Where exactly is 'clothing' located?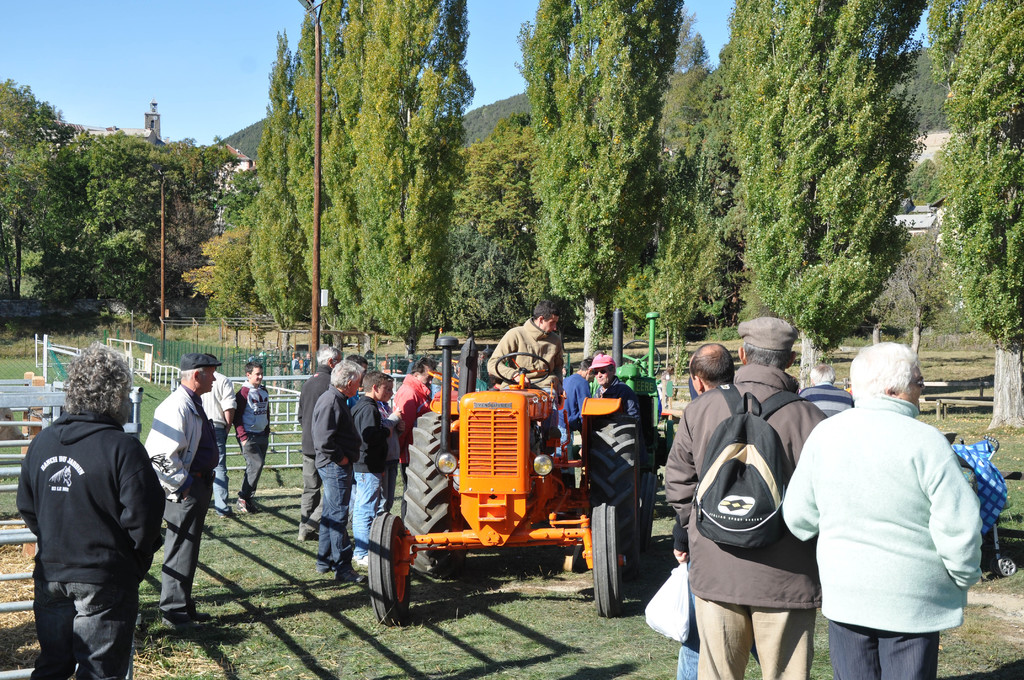
Its bounding box is left=15, top=408, right=165, bottom=679.
